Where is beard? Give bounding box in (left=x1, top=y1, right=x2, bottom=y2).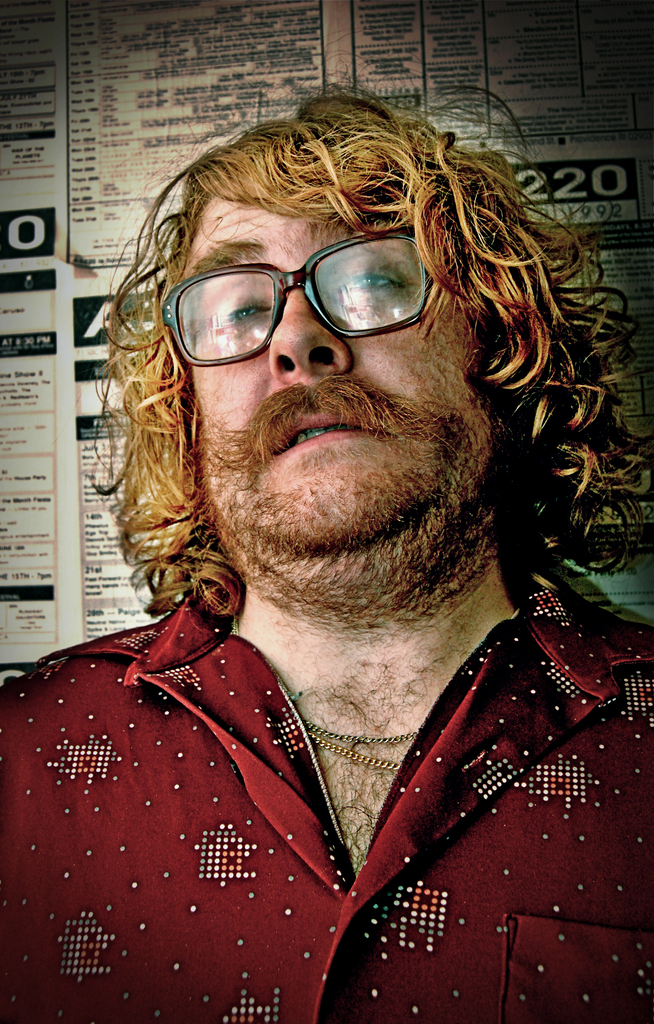
(left=170, top=339, right=533, bottom=665).
